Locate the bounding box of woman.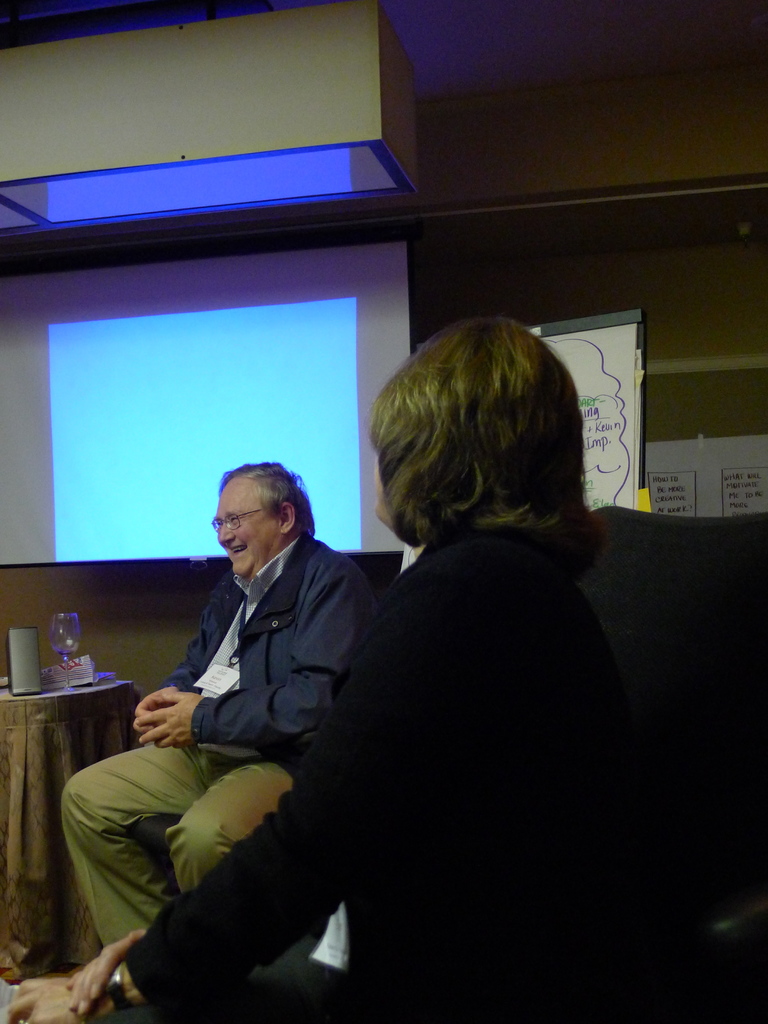
Bounding box: {"x1": 6, "y1": 307, "x2": 696, "y2": 1023}.
